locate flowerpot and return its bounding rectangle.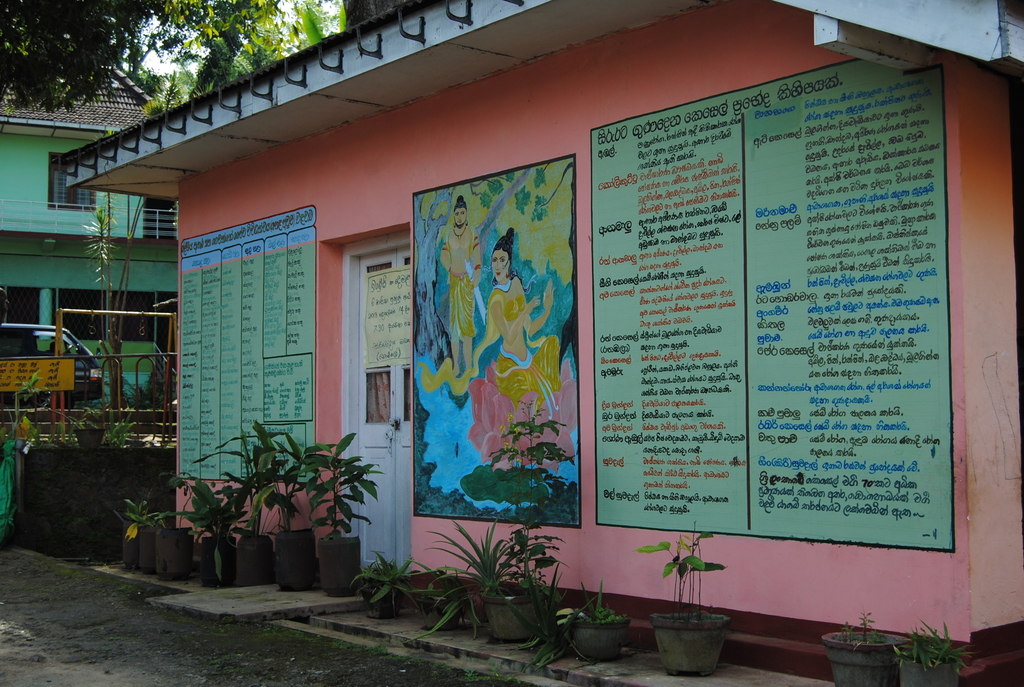
(417, 600, 461, 629).
